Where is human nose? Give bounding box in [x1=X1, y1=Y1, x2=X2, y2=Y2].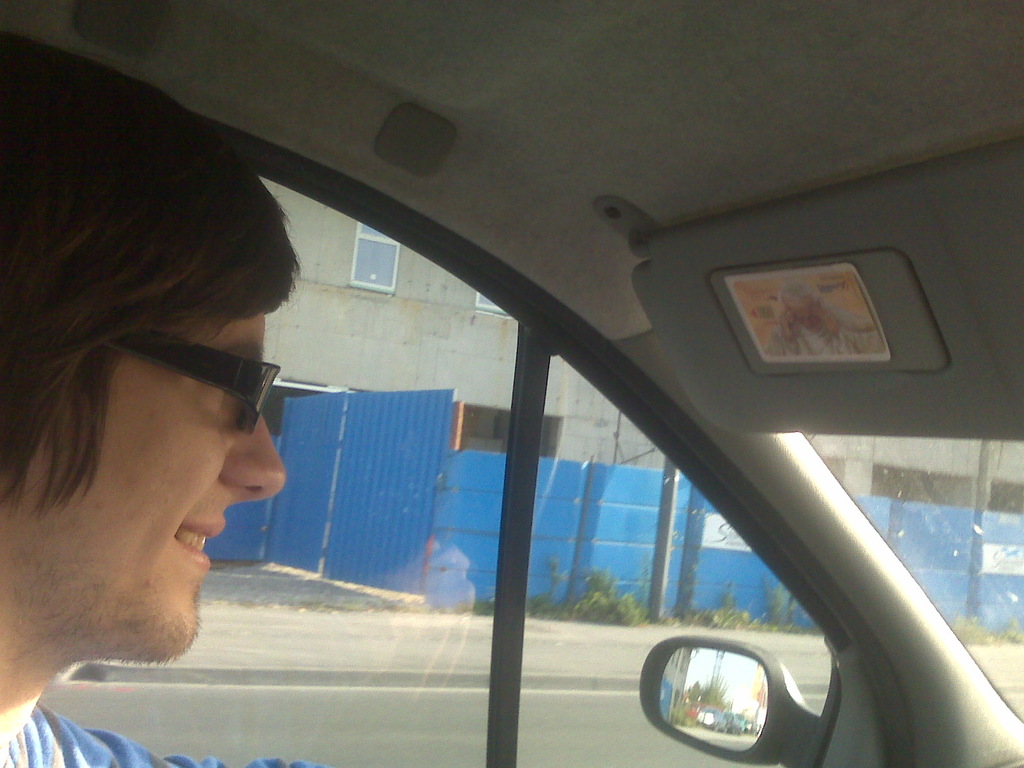
[x1=221, y1=416, x2=287, y2=502].
